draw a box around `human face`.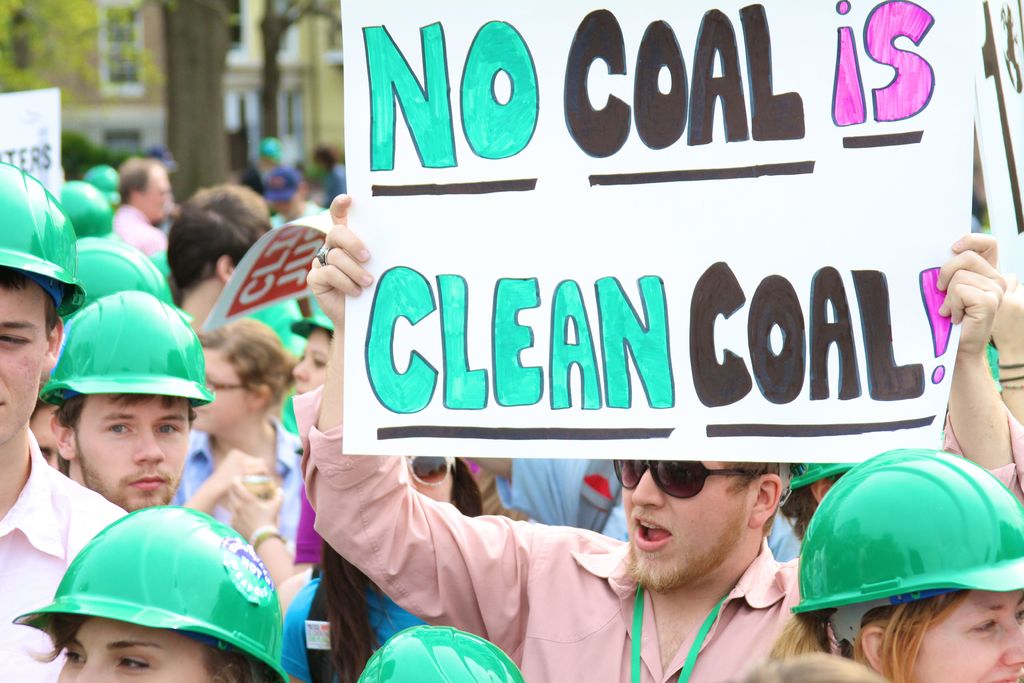
(x1=191, y1=354, x2=251, y2=434).
